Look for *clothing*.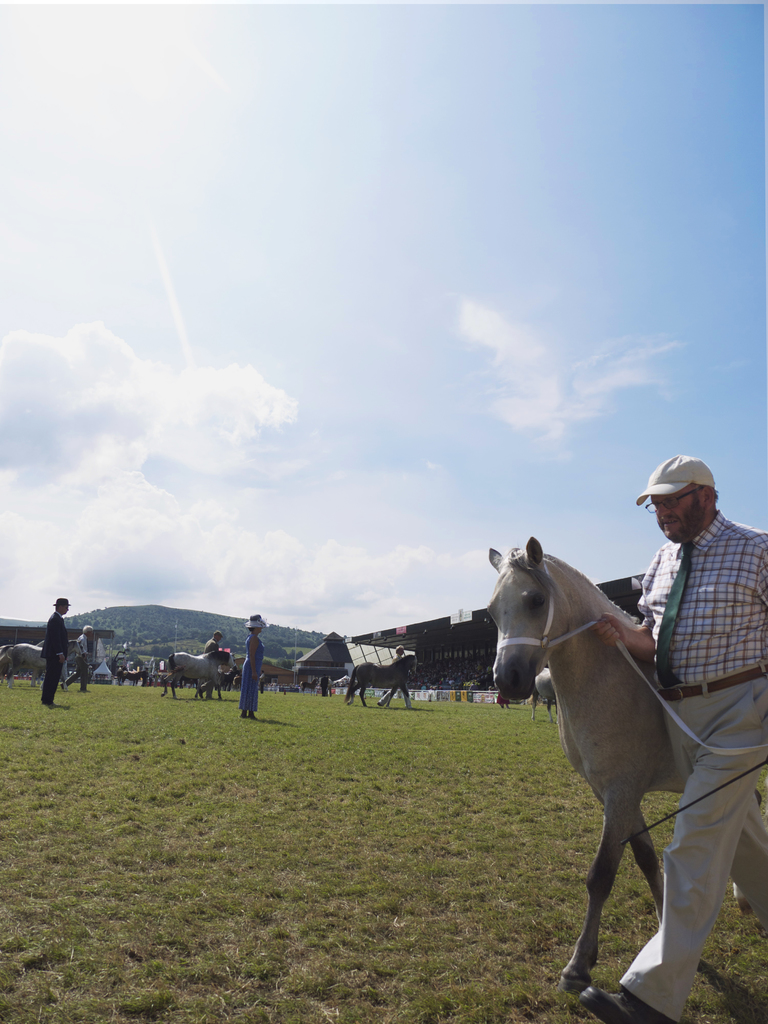
Found: x1=42, y1=610, x2=68, y2=711.
